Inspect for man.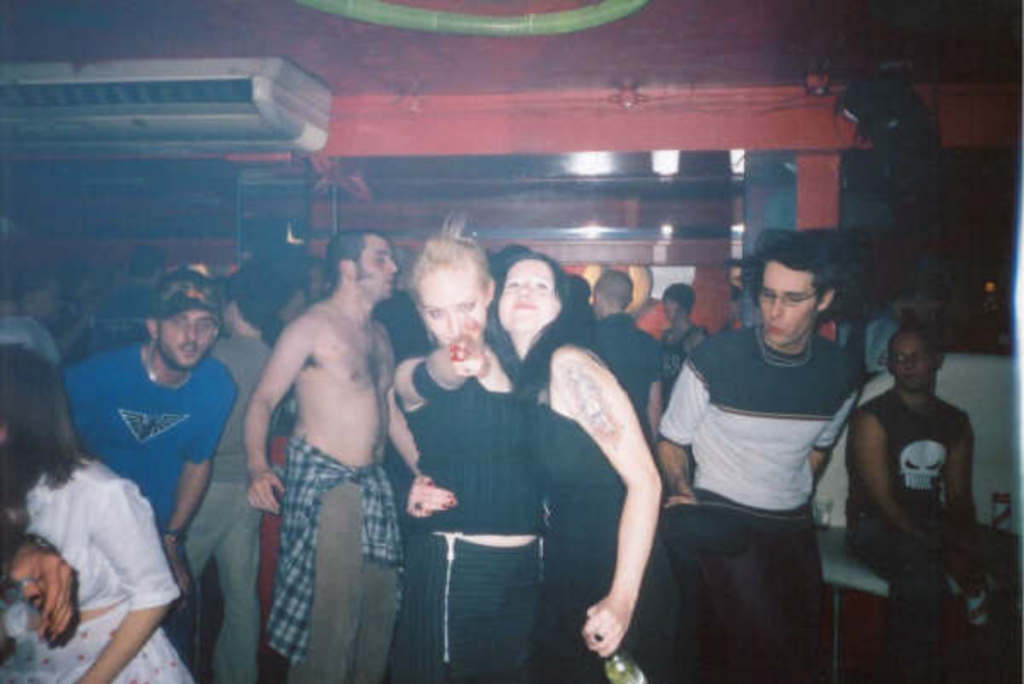
Inspection: l=650, t=232, r=867, b=682.
